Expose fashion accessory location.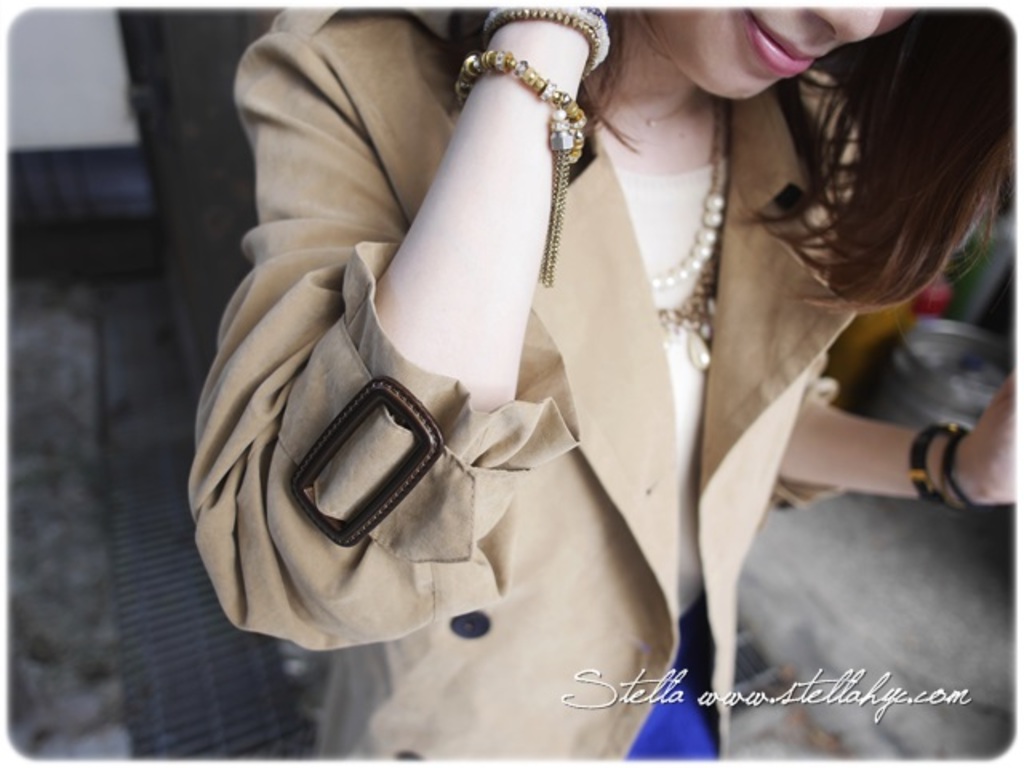
Exposed at 450,46,586,298.
